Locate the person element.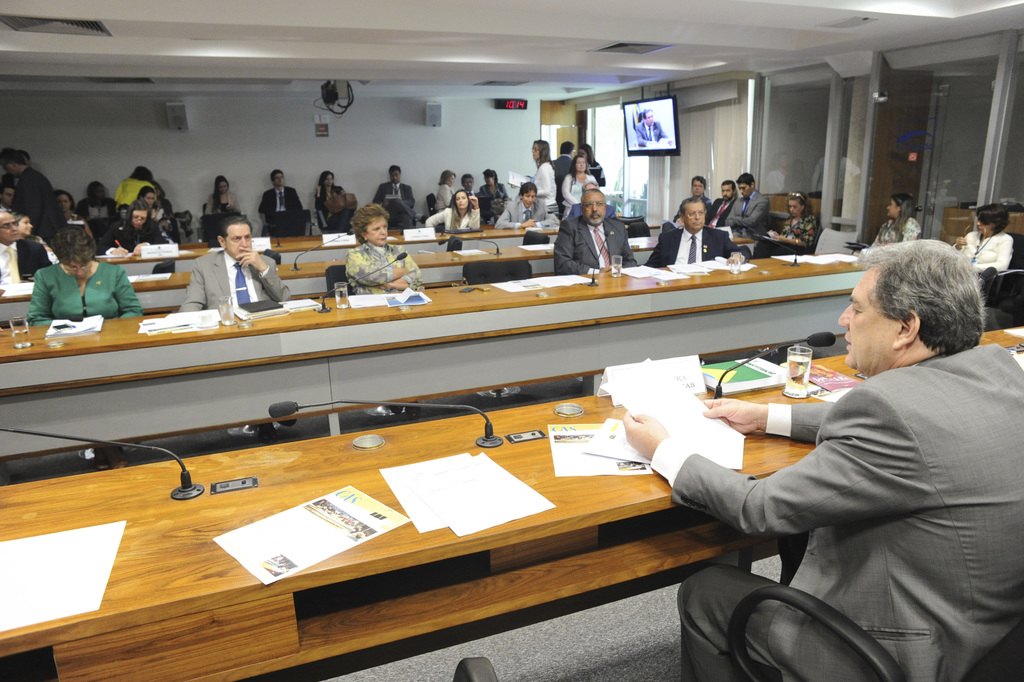
Element bbox: Rect(44, 185, 101, 231).
